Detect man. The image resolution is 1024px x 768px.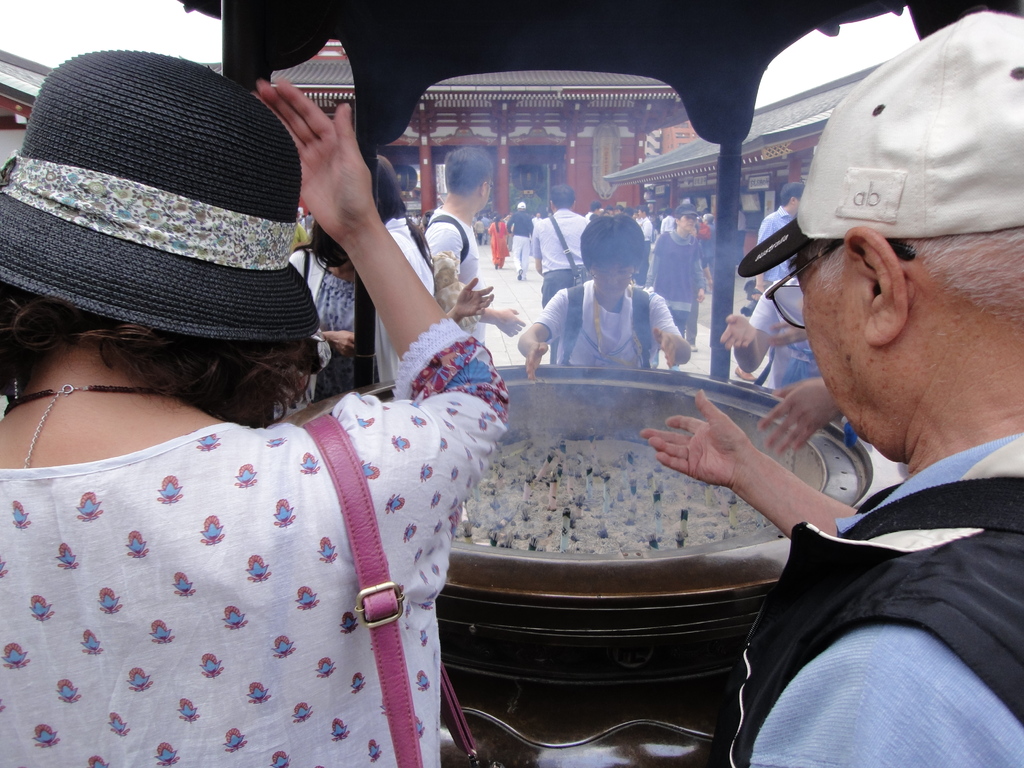
crop(697, 103, 1023, 749).
